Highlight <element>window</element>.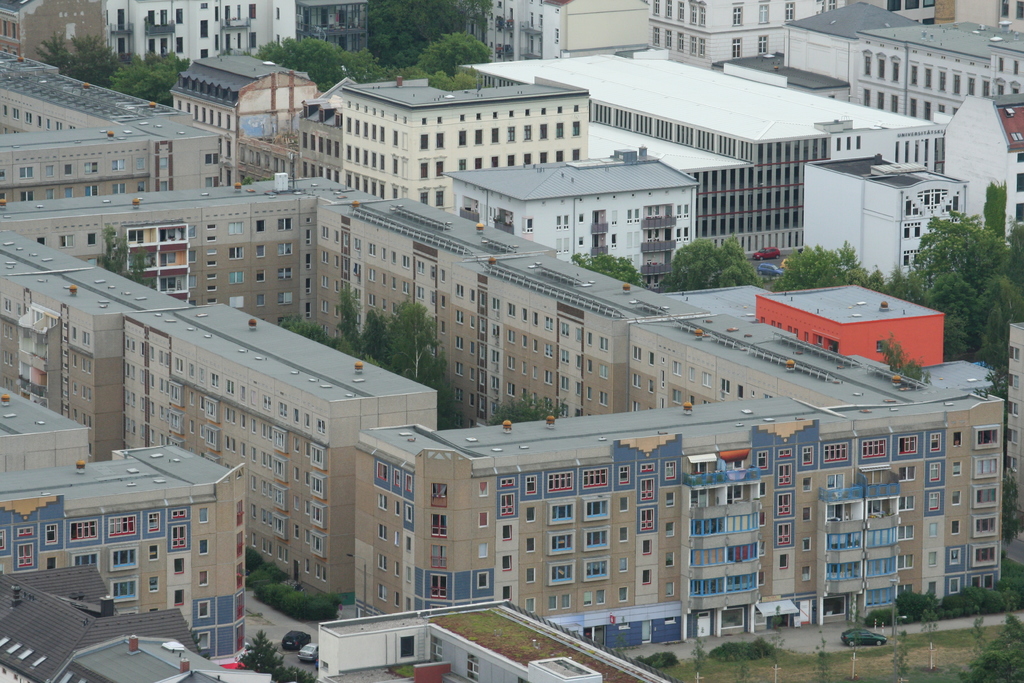
Highlighted region: <bbox>6, 22, 8, 34</bbox>.
